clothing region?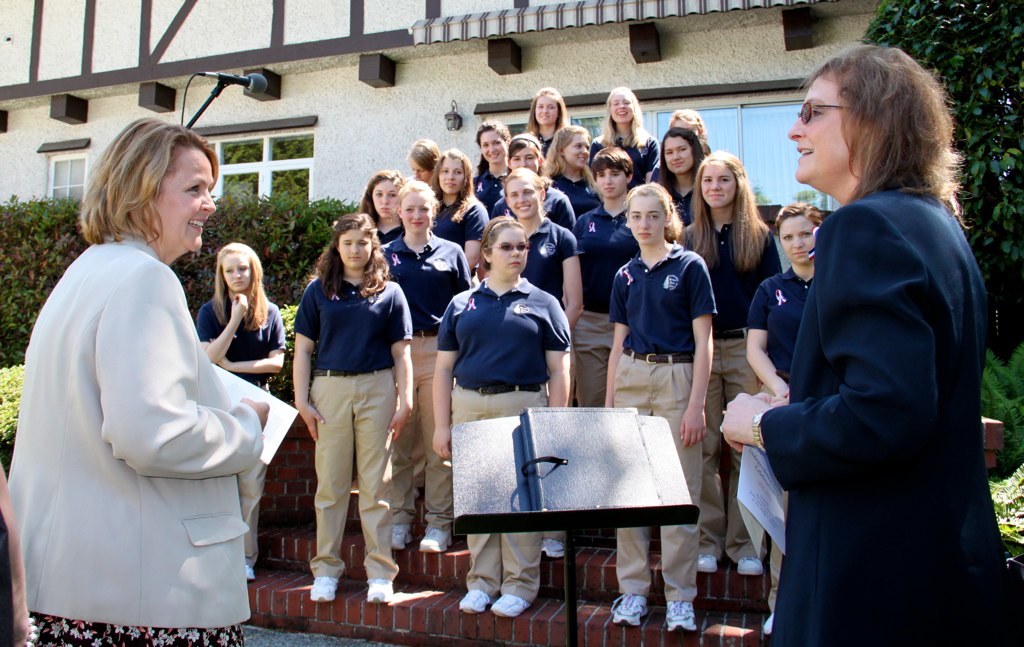
<region>0, 254, 279, 642</region>
